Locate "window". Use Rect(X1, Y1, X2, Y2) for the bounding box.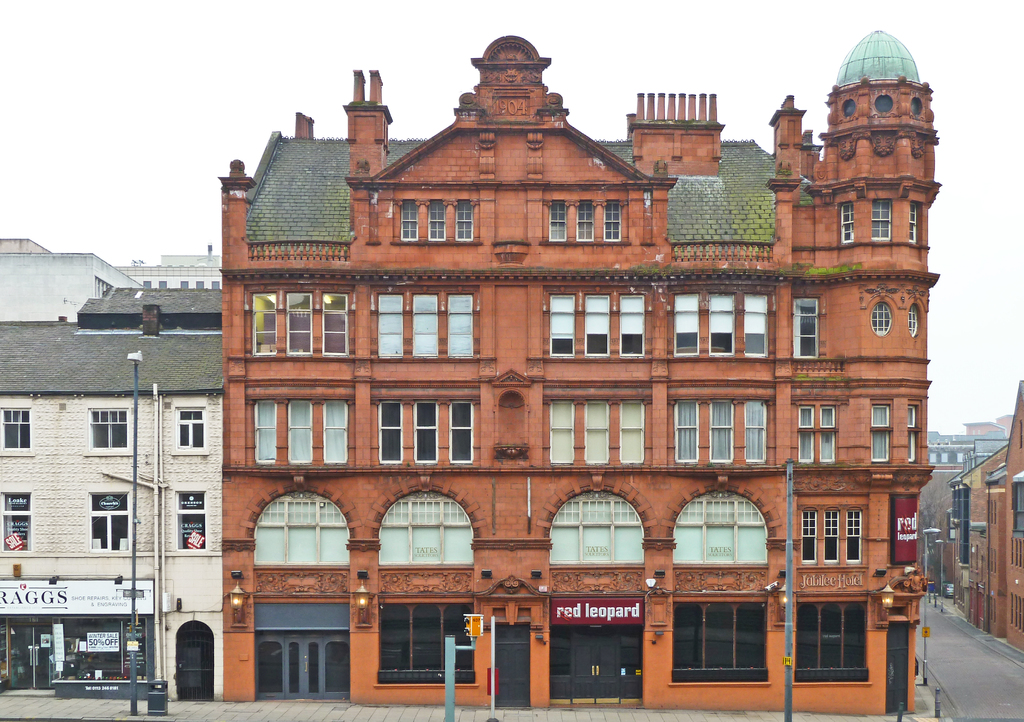
Rect(866, 197, 895, 240).
